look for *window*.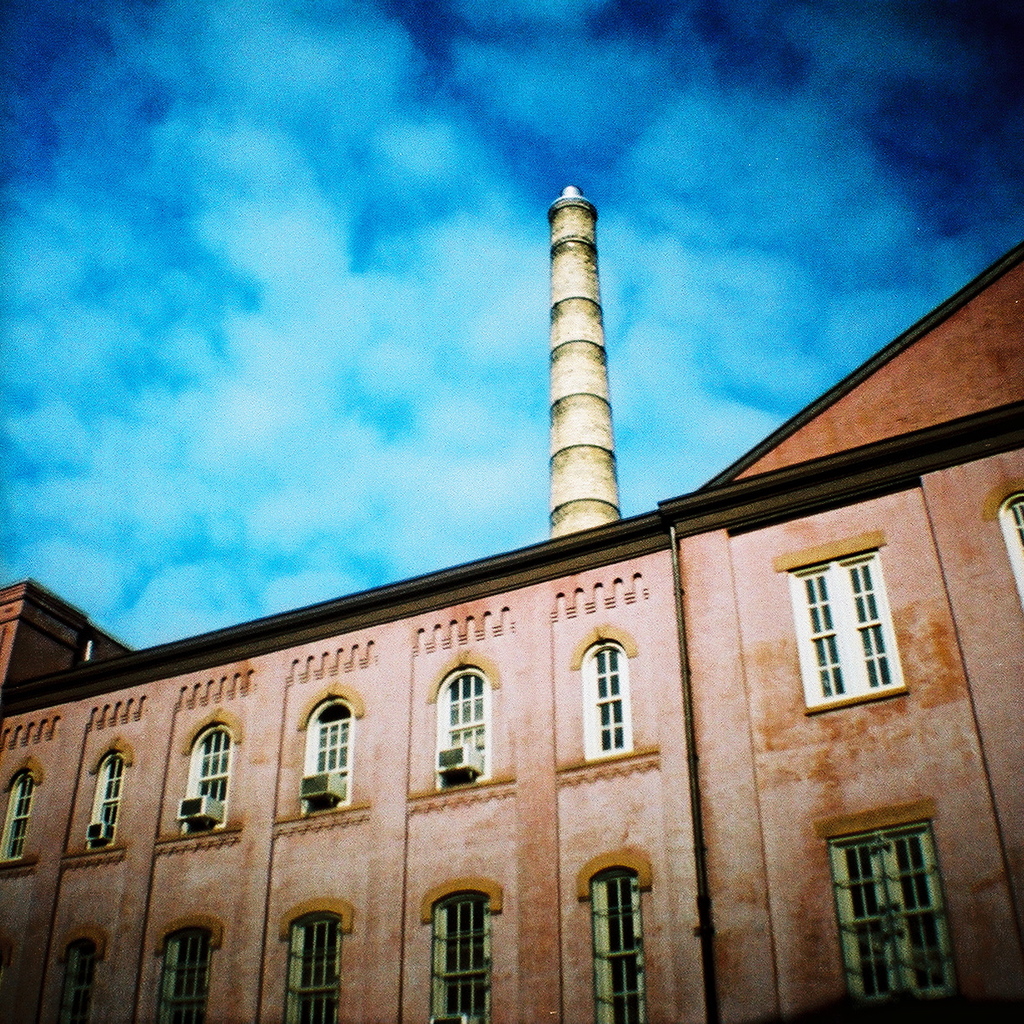
Found: [589, 866, 652, 1023].
